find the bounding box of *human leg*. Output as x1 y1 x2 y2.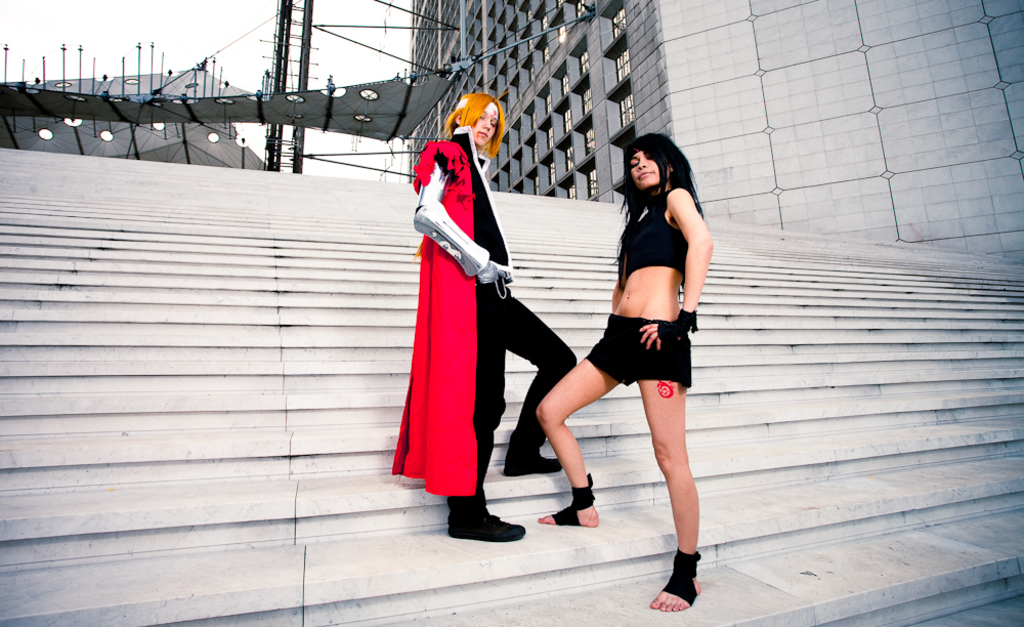
444 287 529 544.
